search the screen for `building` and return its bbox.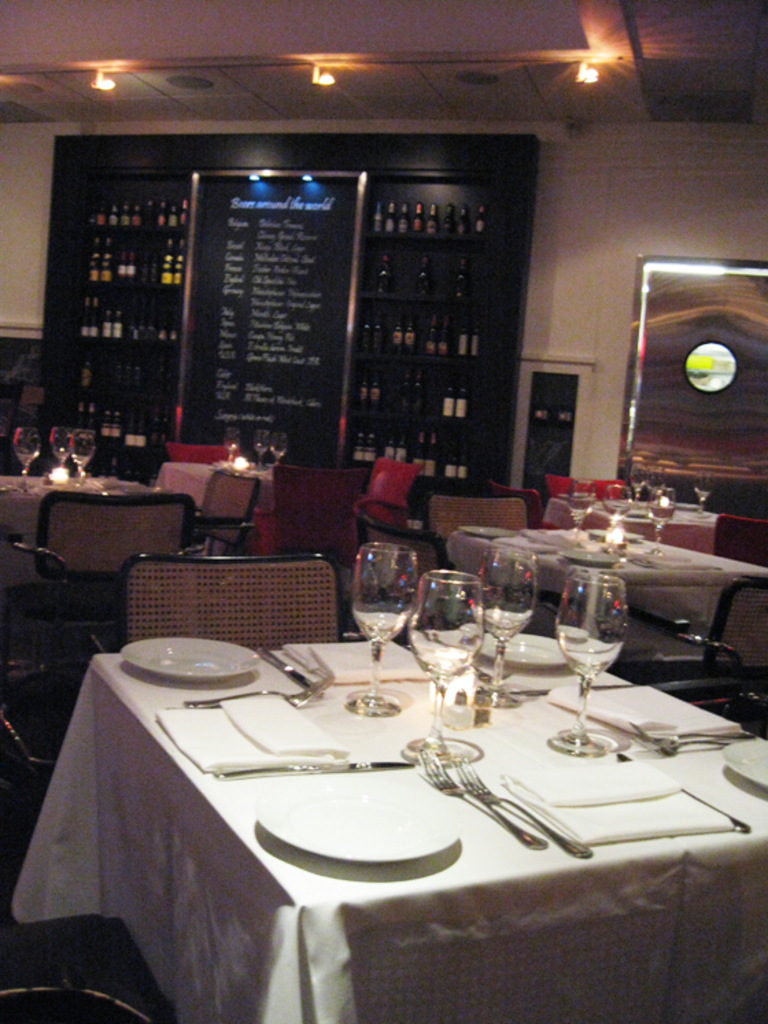
Found: x1=0, y1=0, x2=761, y2=1020.
